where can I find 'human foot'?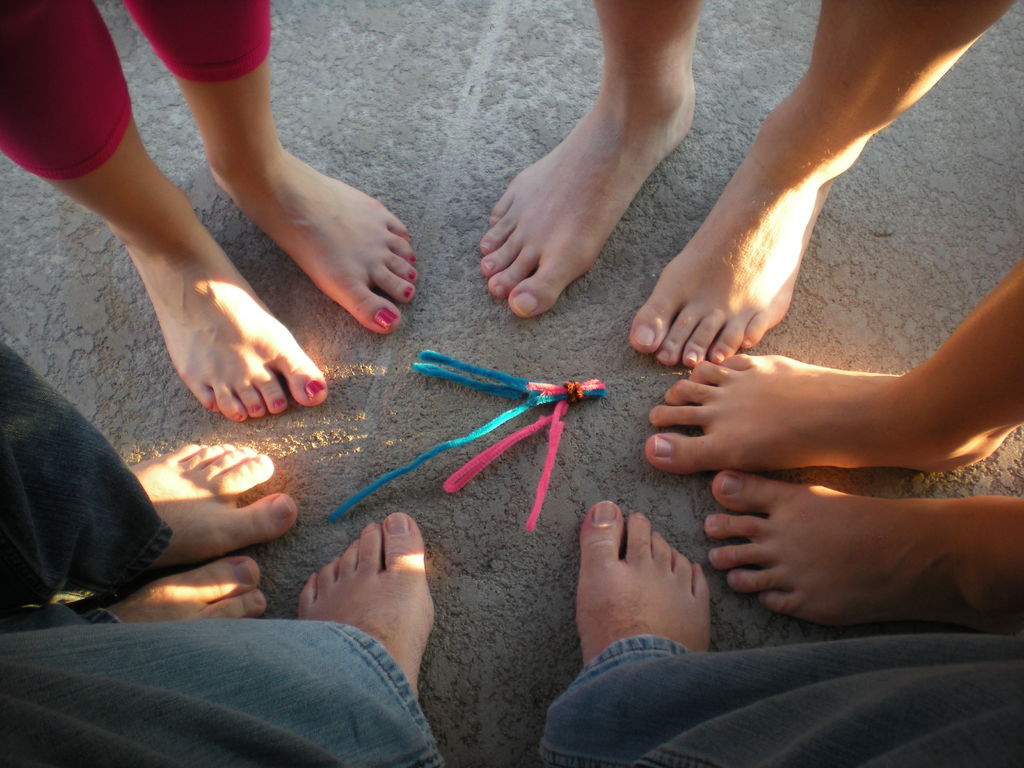
You can find it at (703,471,1023,638).
